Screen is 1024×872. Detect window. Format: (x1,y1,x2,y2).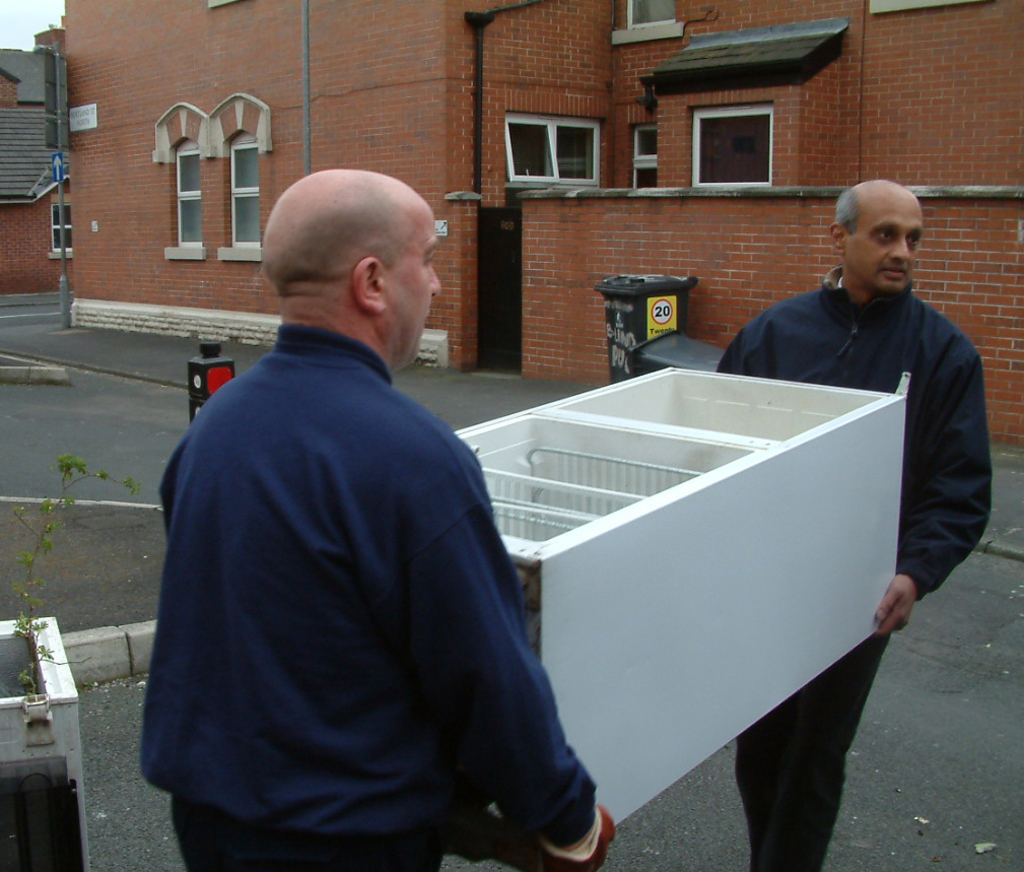
(631,124,658,188).
